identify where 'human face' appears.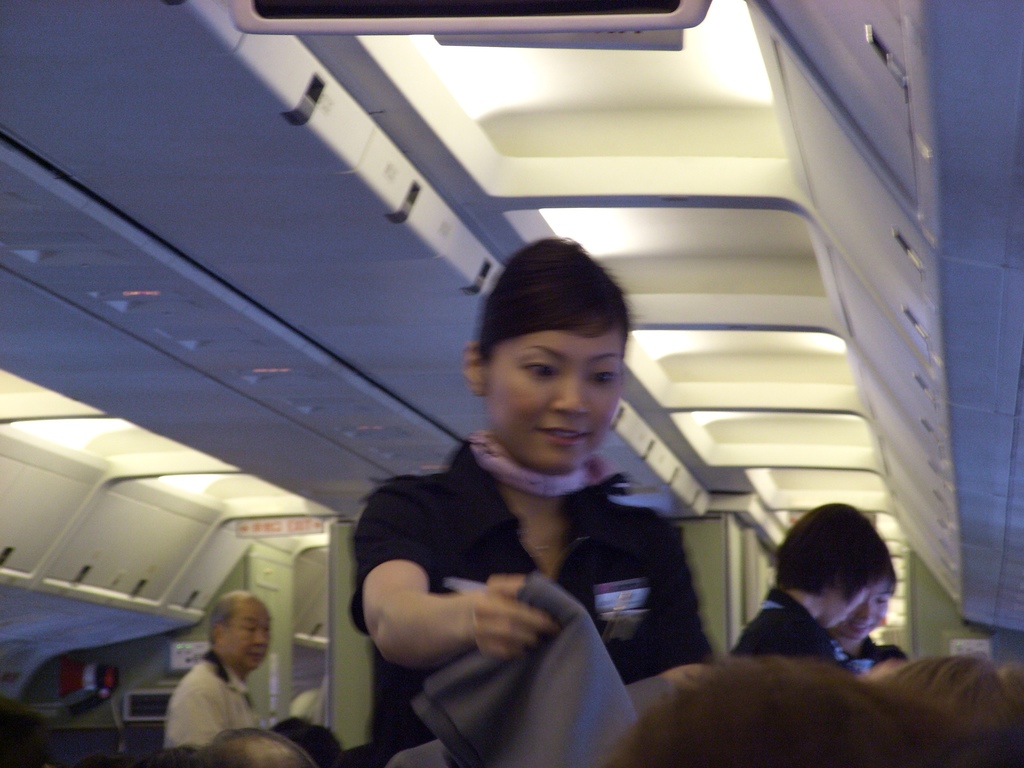
Appears at region(483, 322, 615, 467).
